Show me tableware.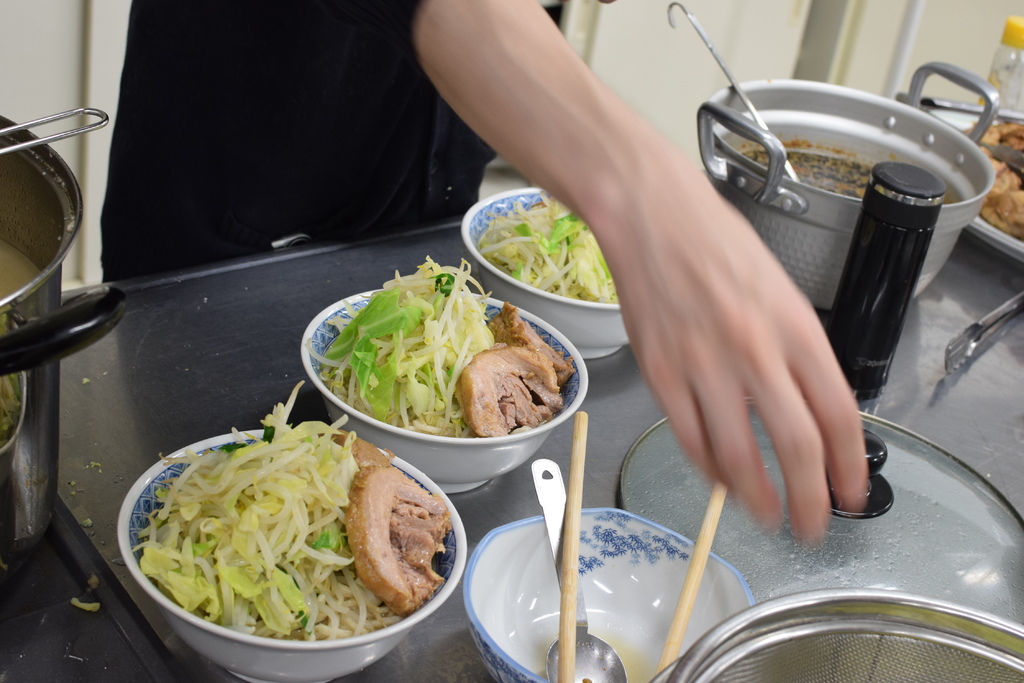
tableware is here: bbox=(441, 487, 772, 674).
